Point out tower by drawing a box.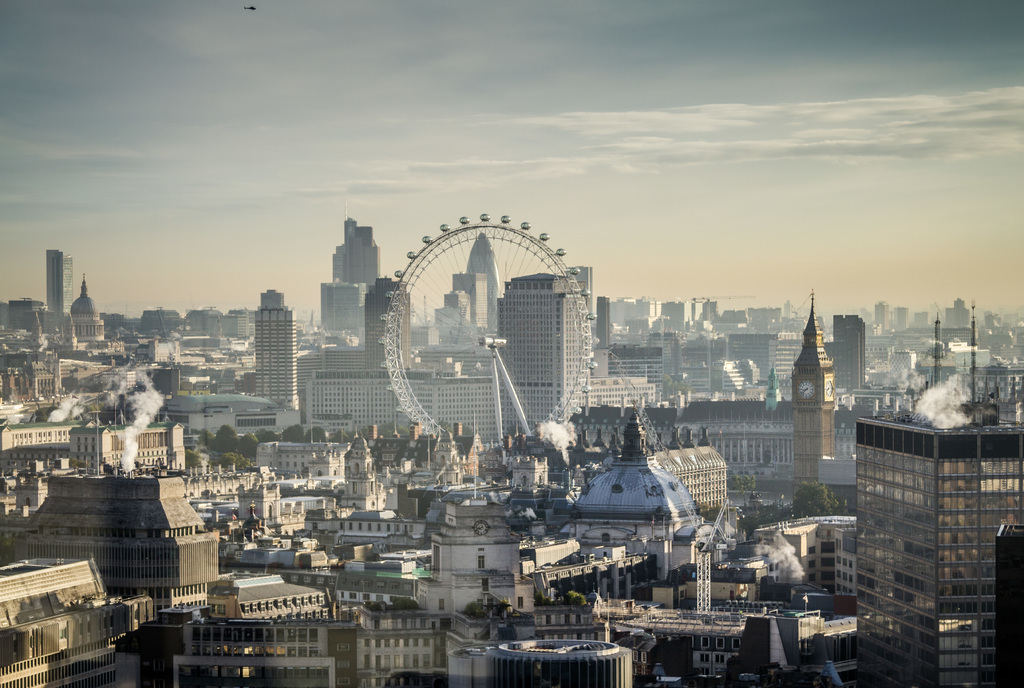
bbox(423, 500, 523, 687).
